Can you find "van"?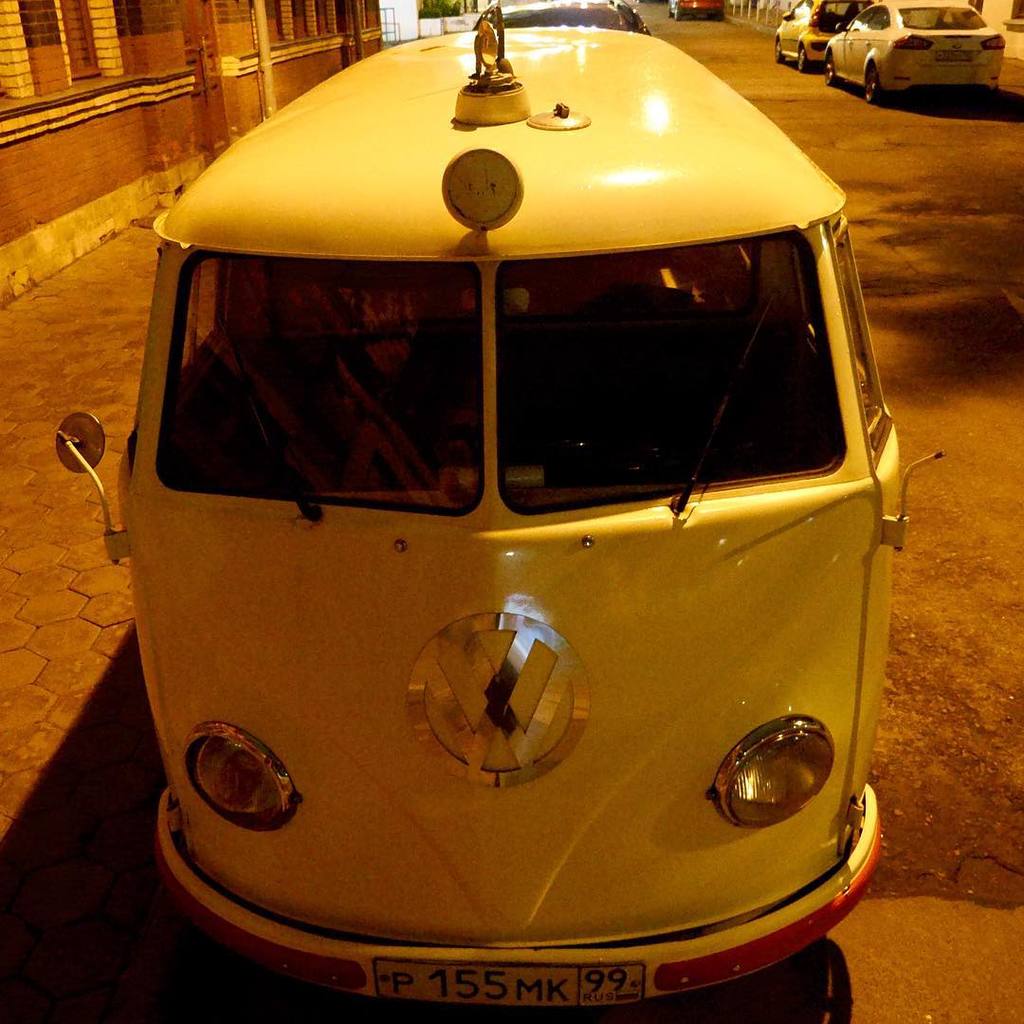
Yes, bounding box: (49, 2, 944, 1013).
